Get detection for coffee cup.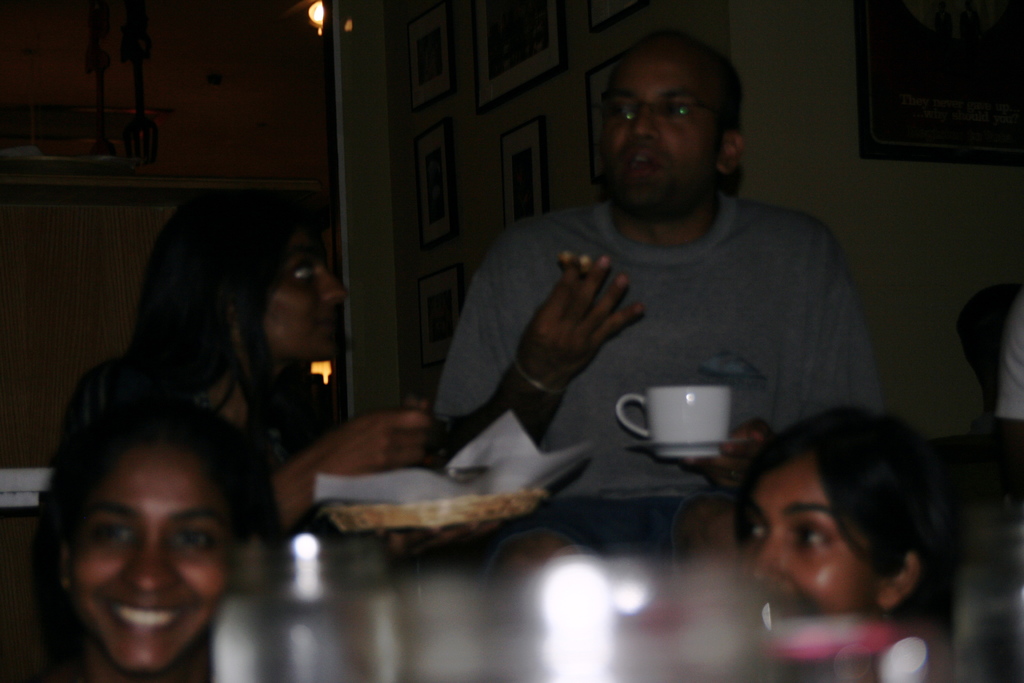
Detection: (616,387,729,457).
